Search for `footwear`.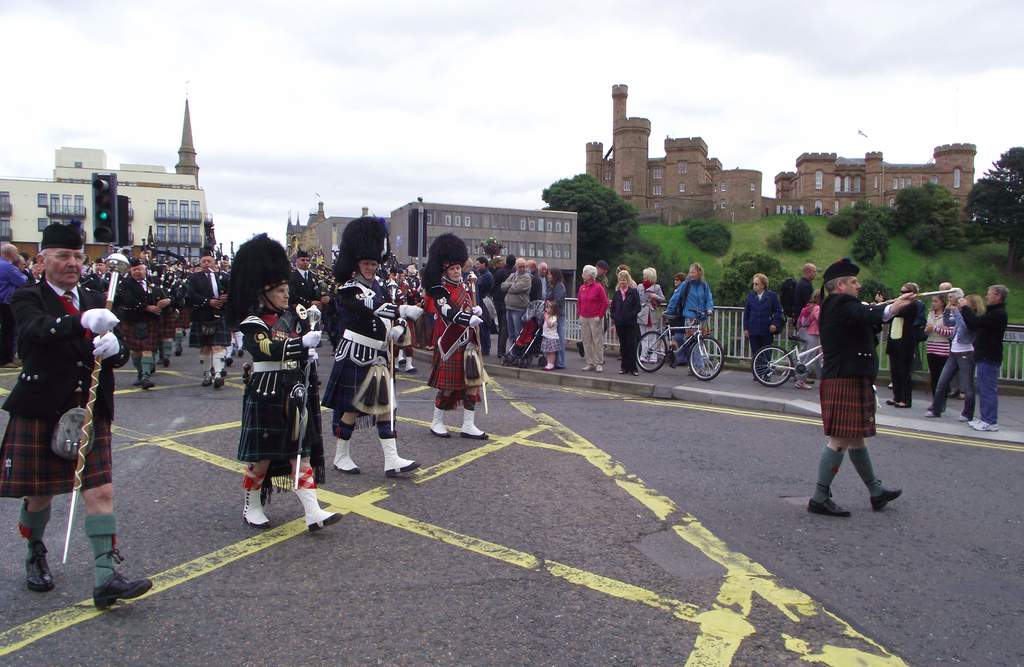
Found at select_region(595, 360, 604, 375).
